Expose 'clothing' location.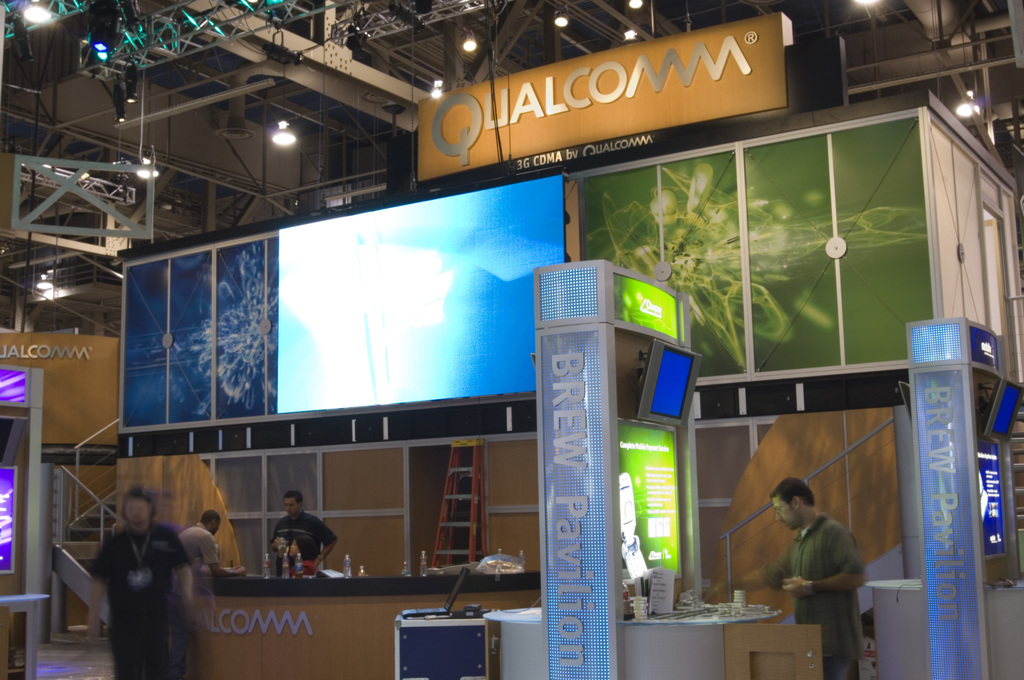
Exposed at (x1=268, y1=505, x2=333, y2=574).
